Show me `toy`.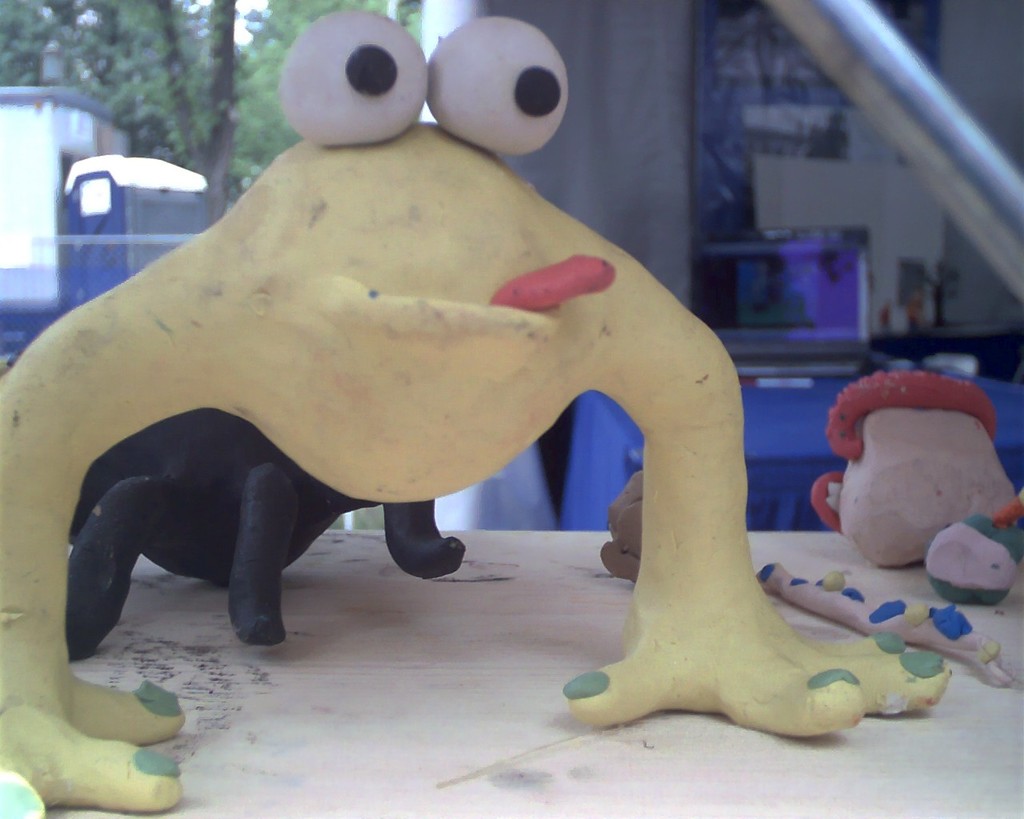
`toy` is here: left=899, top=256, right=940, bottom=332.
